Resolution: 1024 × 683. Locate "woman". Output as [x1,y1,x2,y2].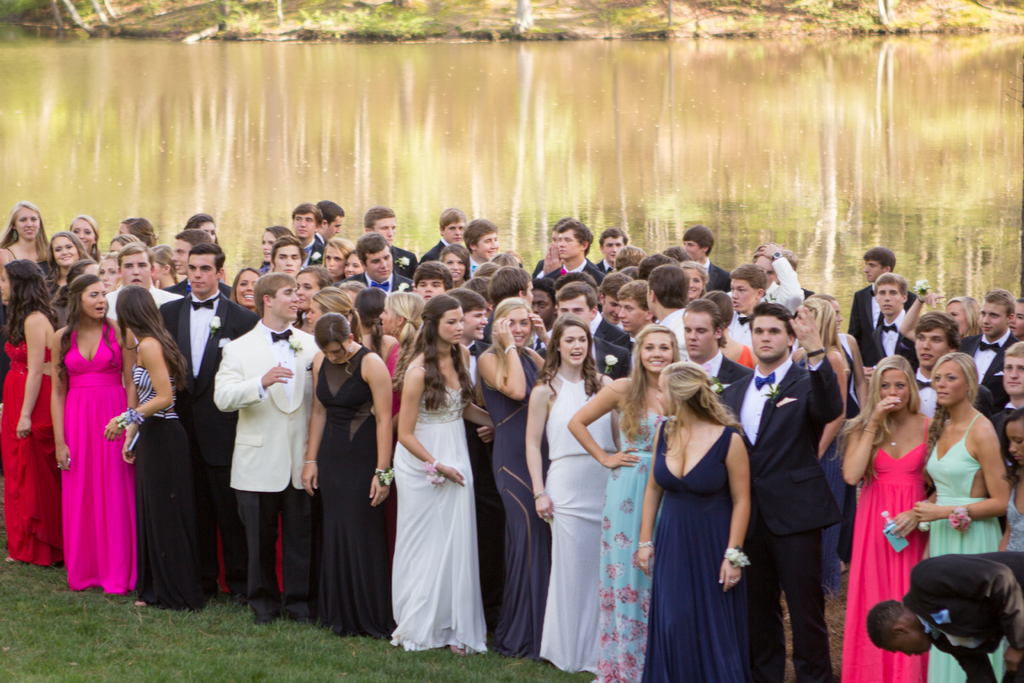
[144,241,186,295].
